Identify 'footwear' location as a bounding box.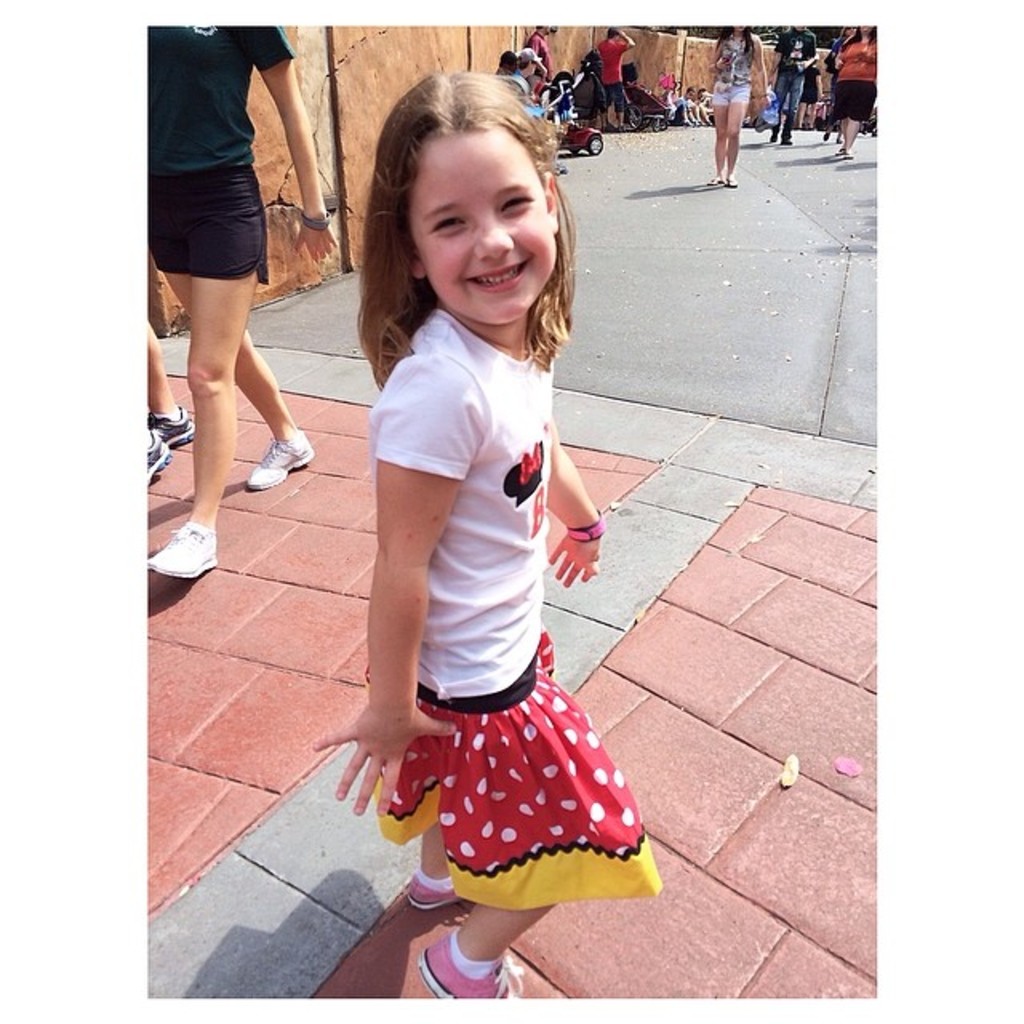
select_region(418, 930, 522, 1010).
